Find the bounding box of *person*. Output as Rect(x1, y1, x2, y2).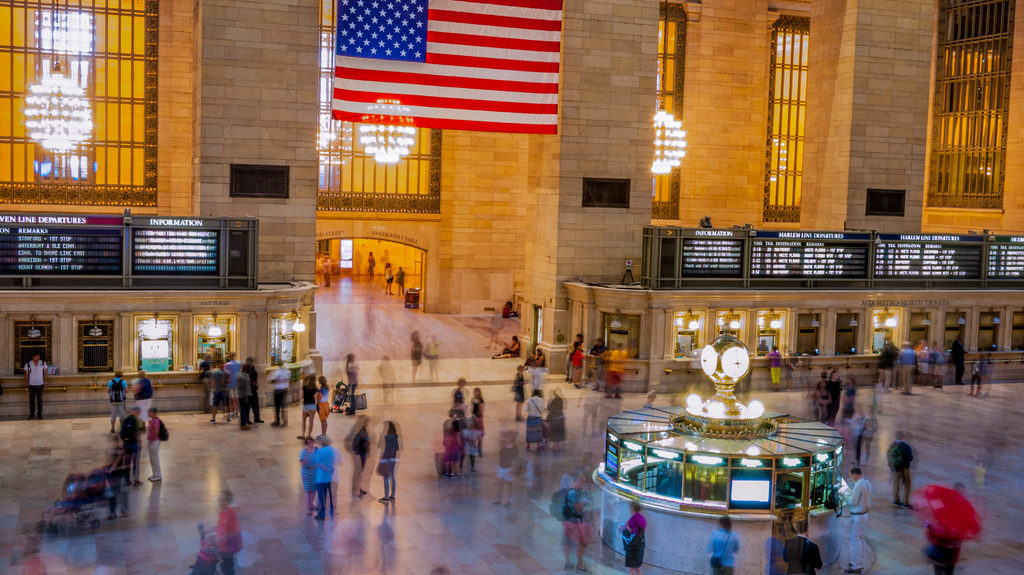
Rect(355, 409, 373, 493).
